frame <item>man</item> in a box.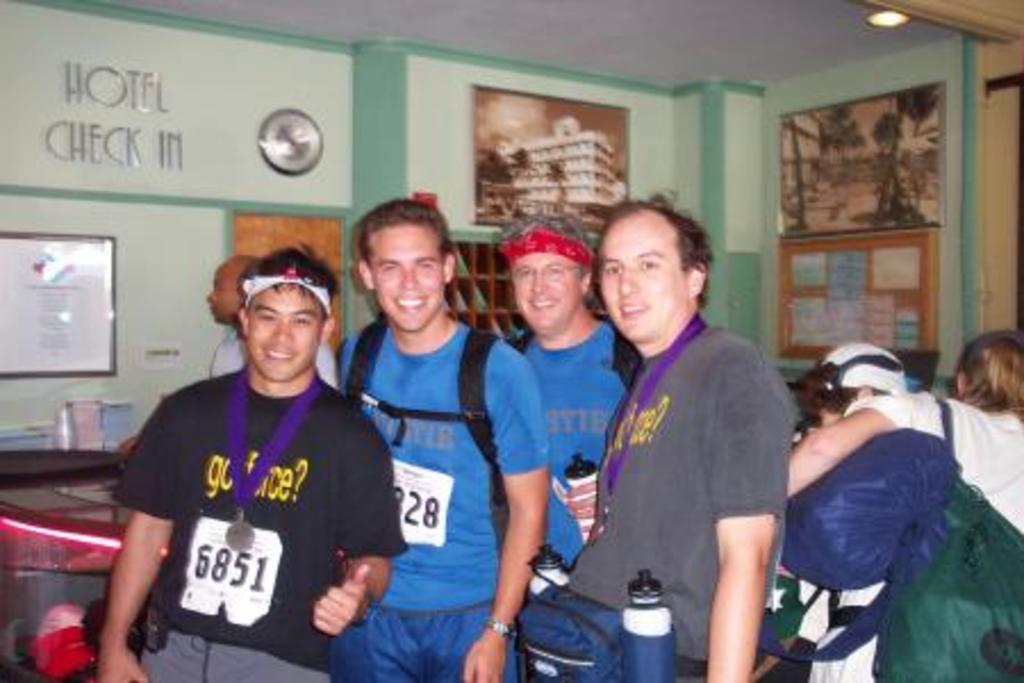
{"x1": 544, "y1": 196, "x2": 796, "y2": 681}.
